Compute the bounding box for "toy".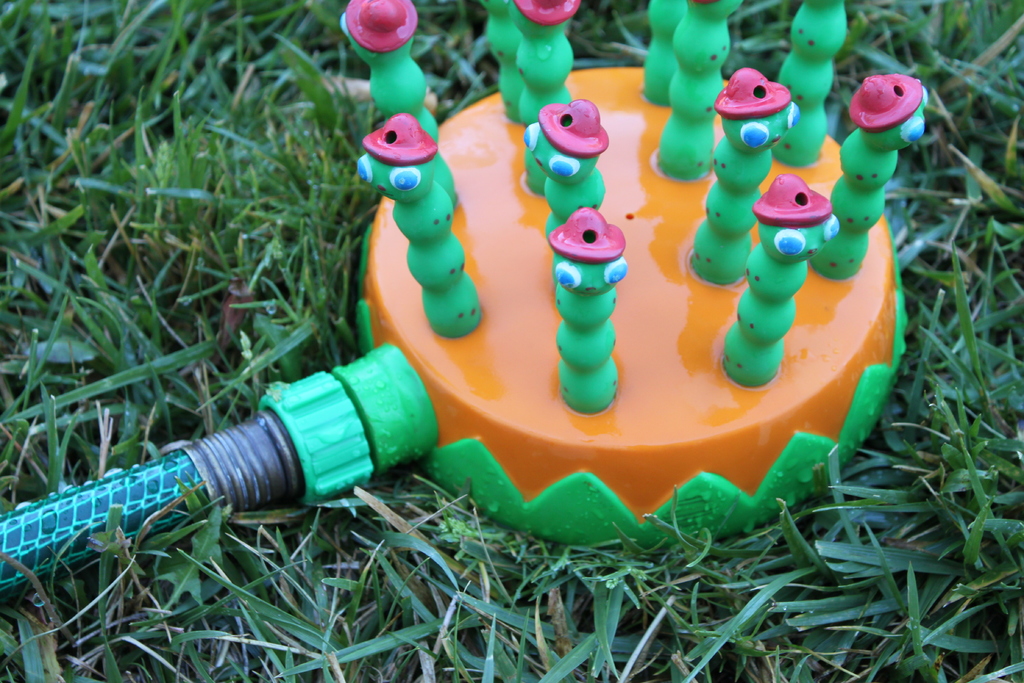
BBox(511, 0, 578, 138).
